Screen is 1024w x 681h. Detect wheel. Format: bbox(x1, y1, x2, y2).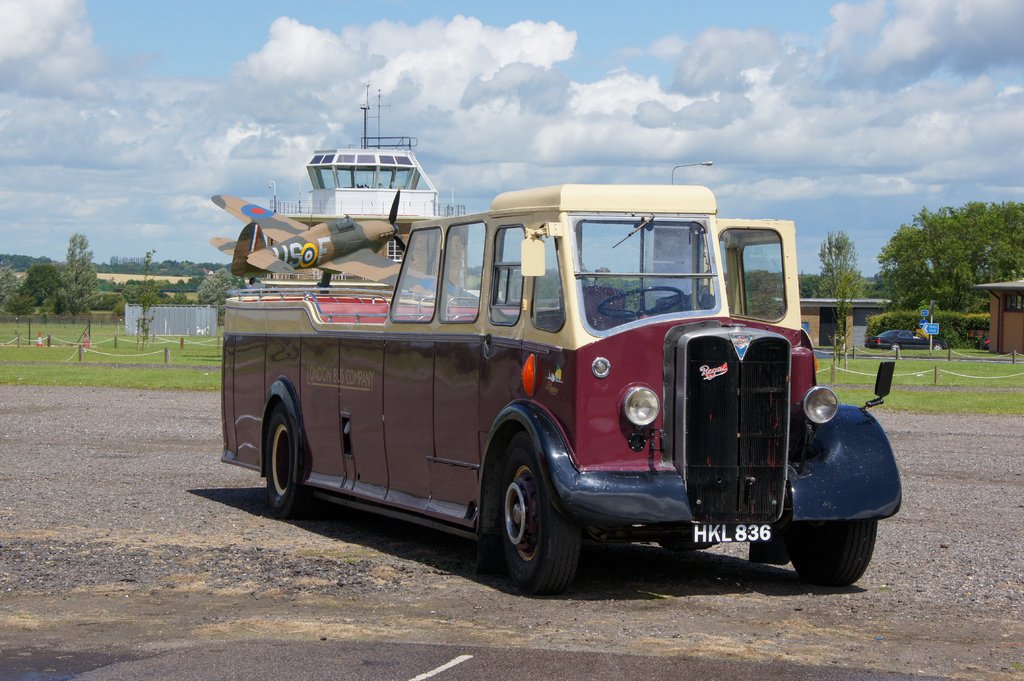
bbox(271, 407, 305, 520).
